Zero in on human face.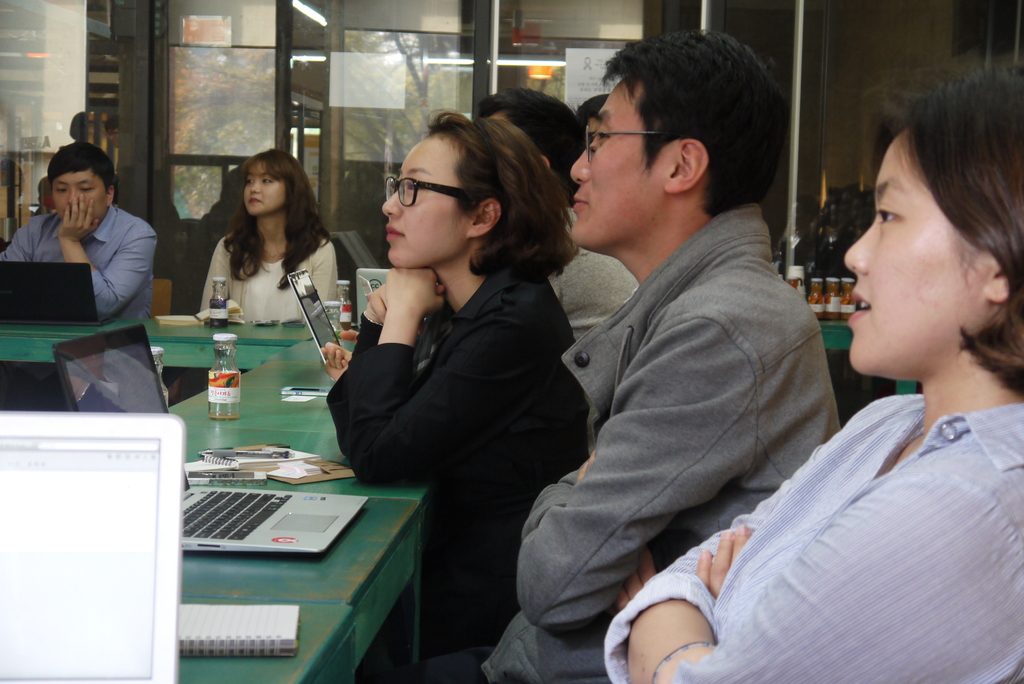
Zeroed in: <region>568, 81, 668, 245</region>.
